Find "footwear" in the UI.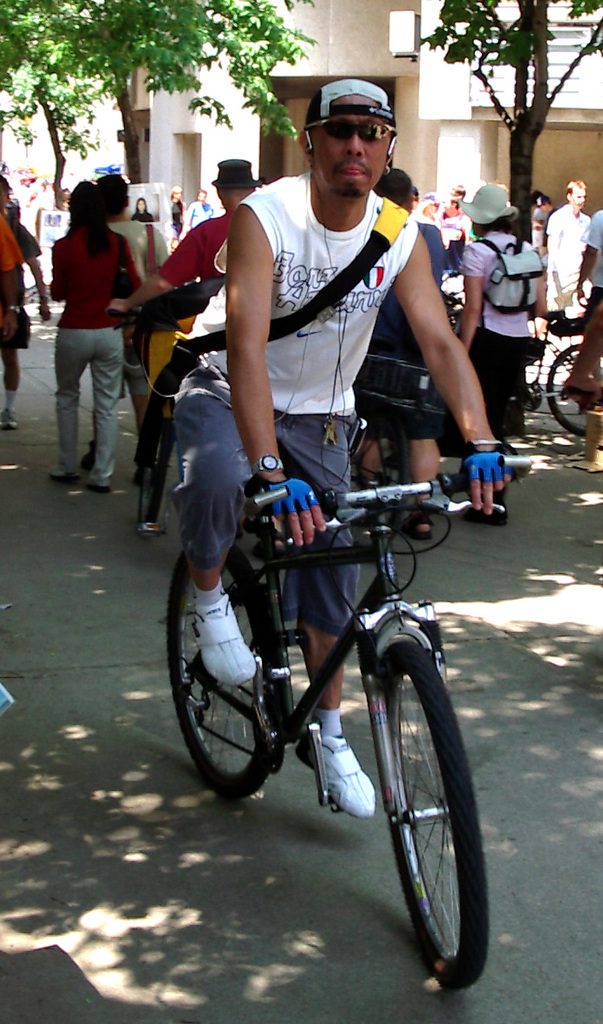
UI element at select_region(409, 513, 433, 540).
